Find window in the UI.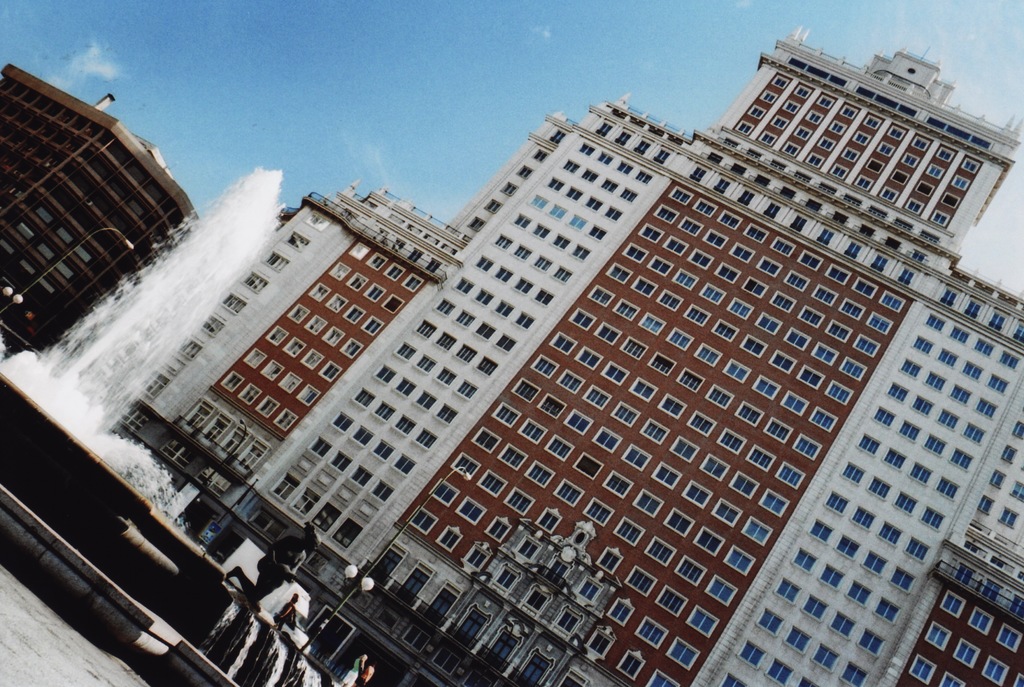
UI element at 304, 437, 332, 459.
